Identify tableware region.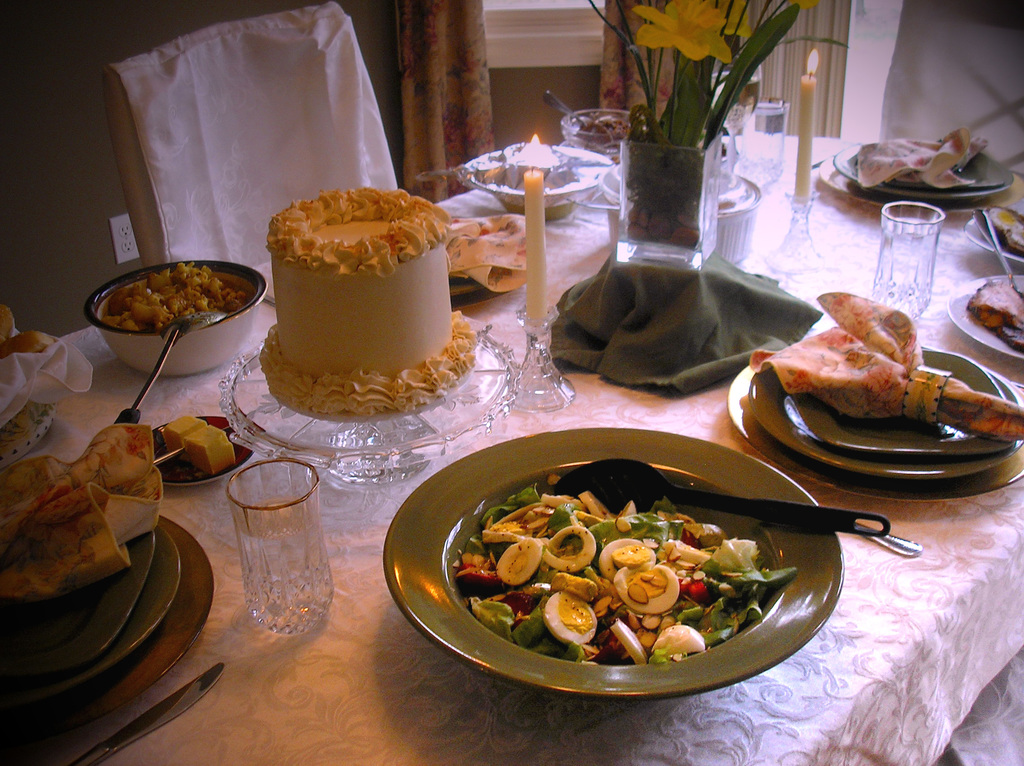
Region: {"x1": 943, "y1": 272, "x2": 1022, "y2": 359}.
